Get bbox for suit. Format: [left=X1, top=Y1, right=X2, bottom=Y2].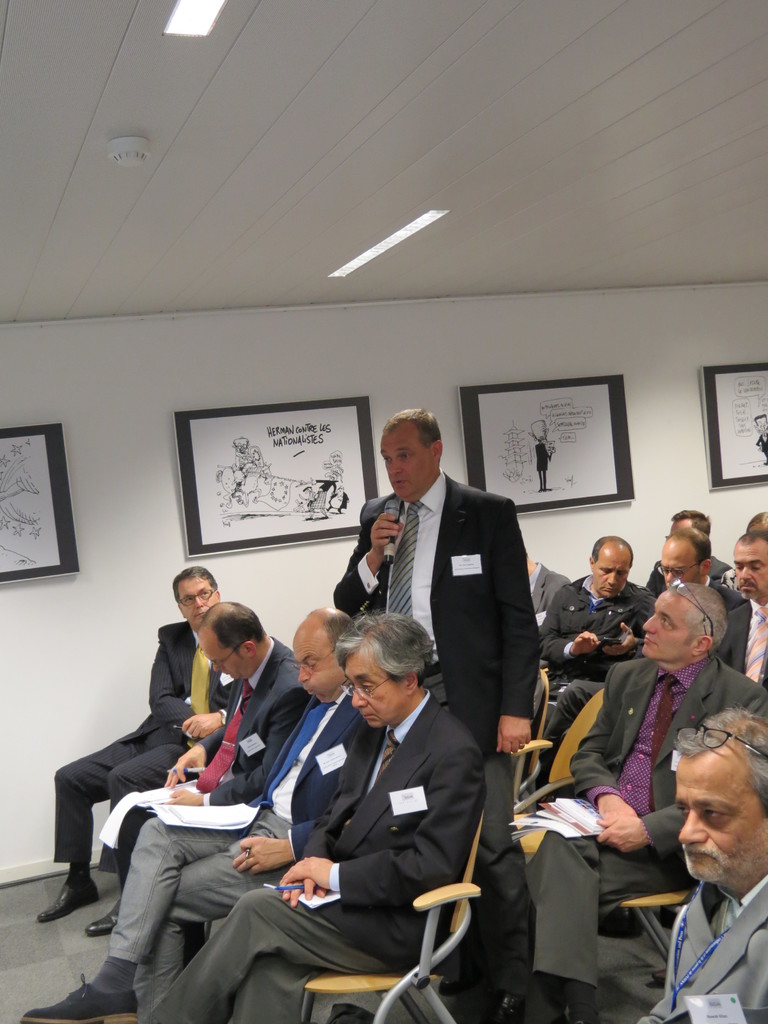
[left=636, top=882, right=767, bottom=1023].
